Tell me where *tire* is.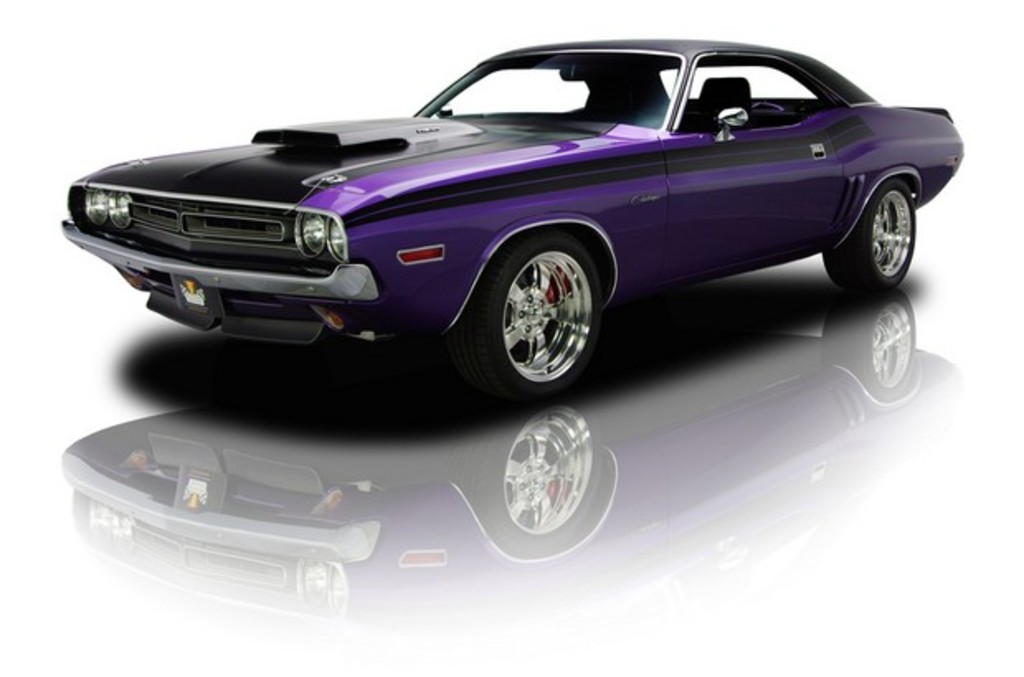
*tire* is at region(474, 236, 603, 403).
